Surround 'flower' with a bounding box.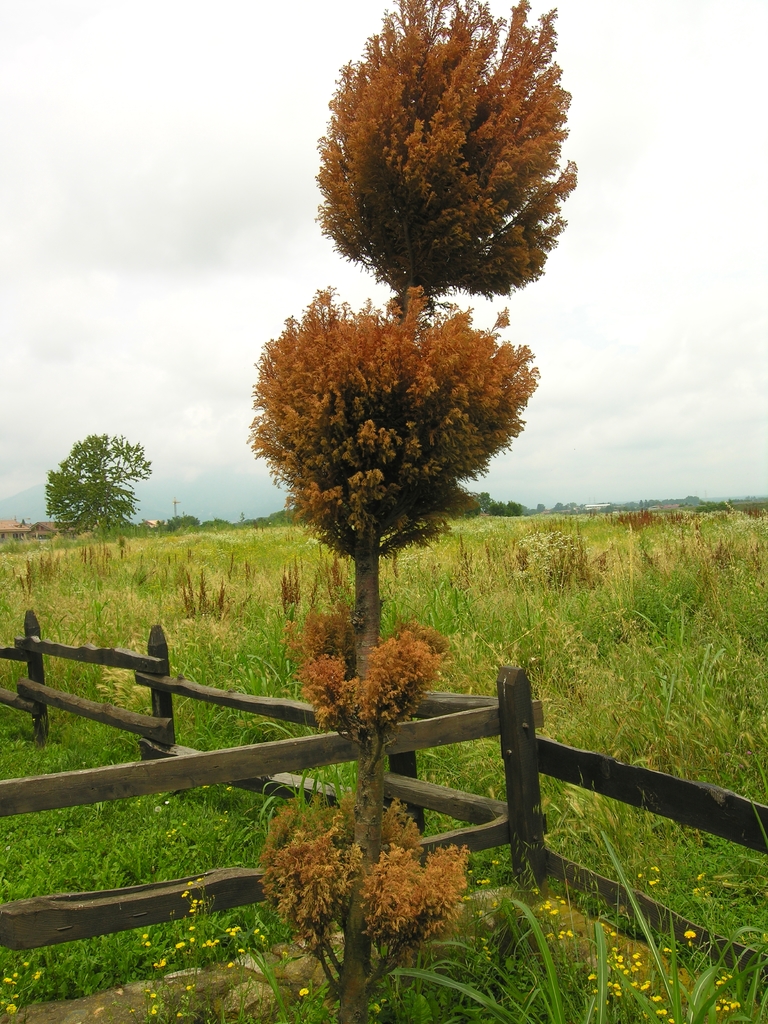
select_region(615, 956, 636, 975).
